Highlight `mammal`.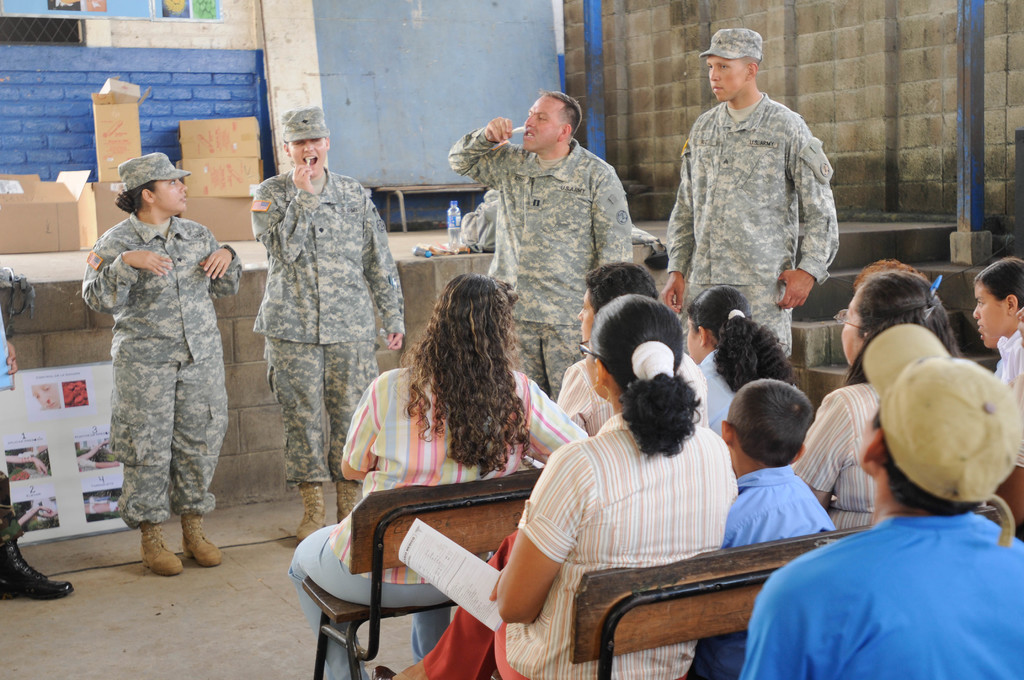
Highlighted region: l=289, t=267, r=601, b=679.
